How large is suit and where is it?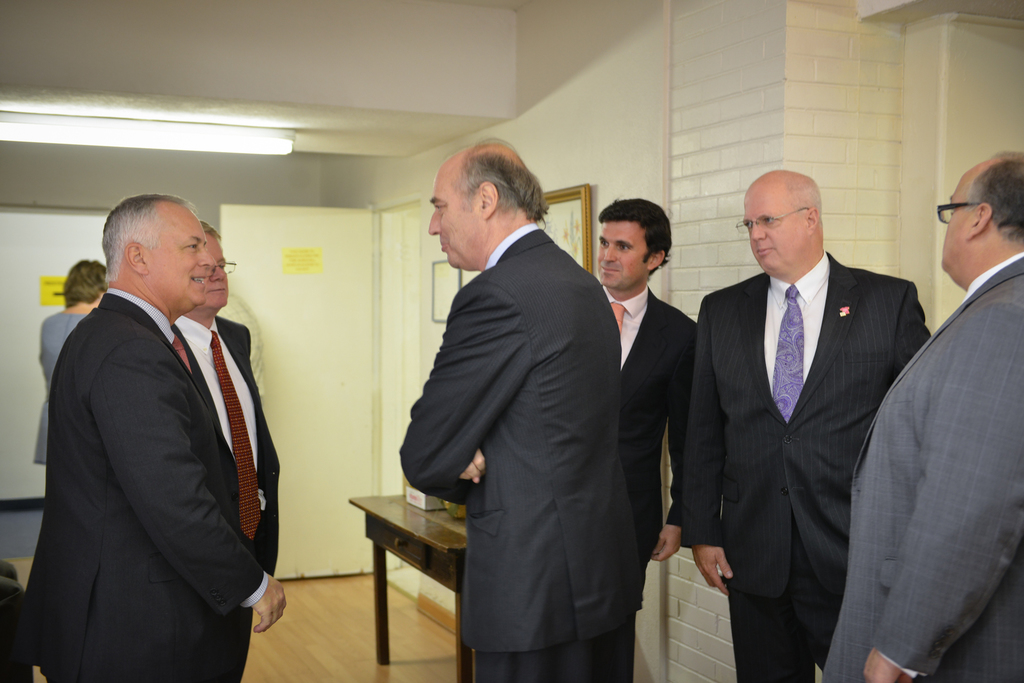
Bounding box: 836/257/1023/682.
